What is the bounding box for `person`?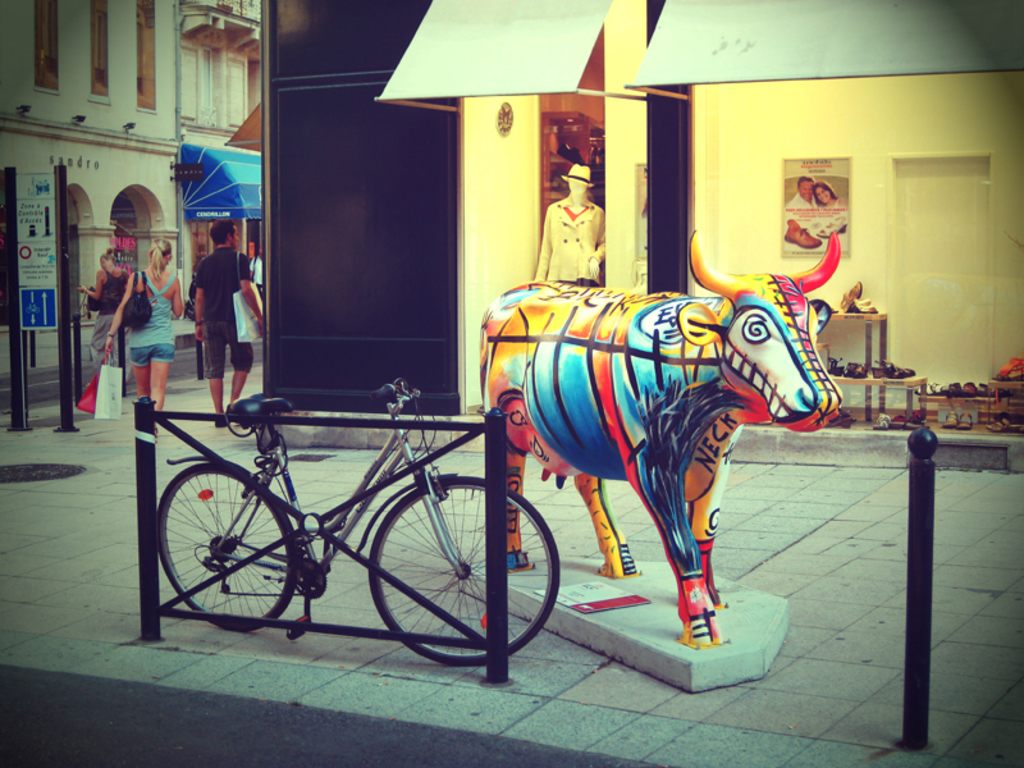
bbox=(783, 174, 814, 214).
